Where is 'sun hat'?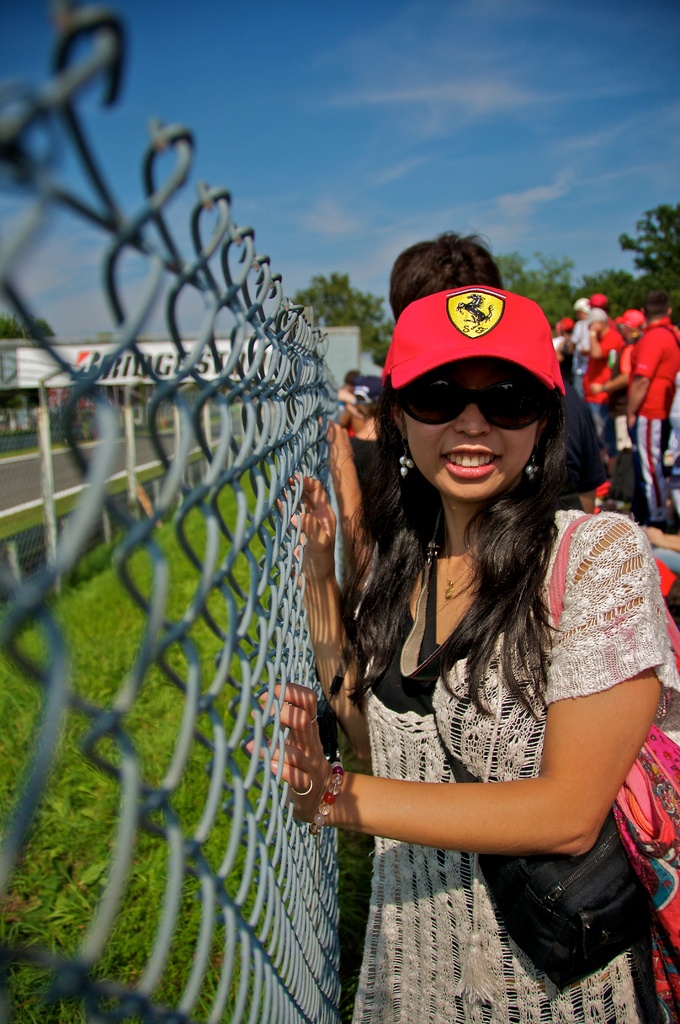
<region>572, 296, 588, 308</region>.
